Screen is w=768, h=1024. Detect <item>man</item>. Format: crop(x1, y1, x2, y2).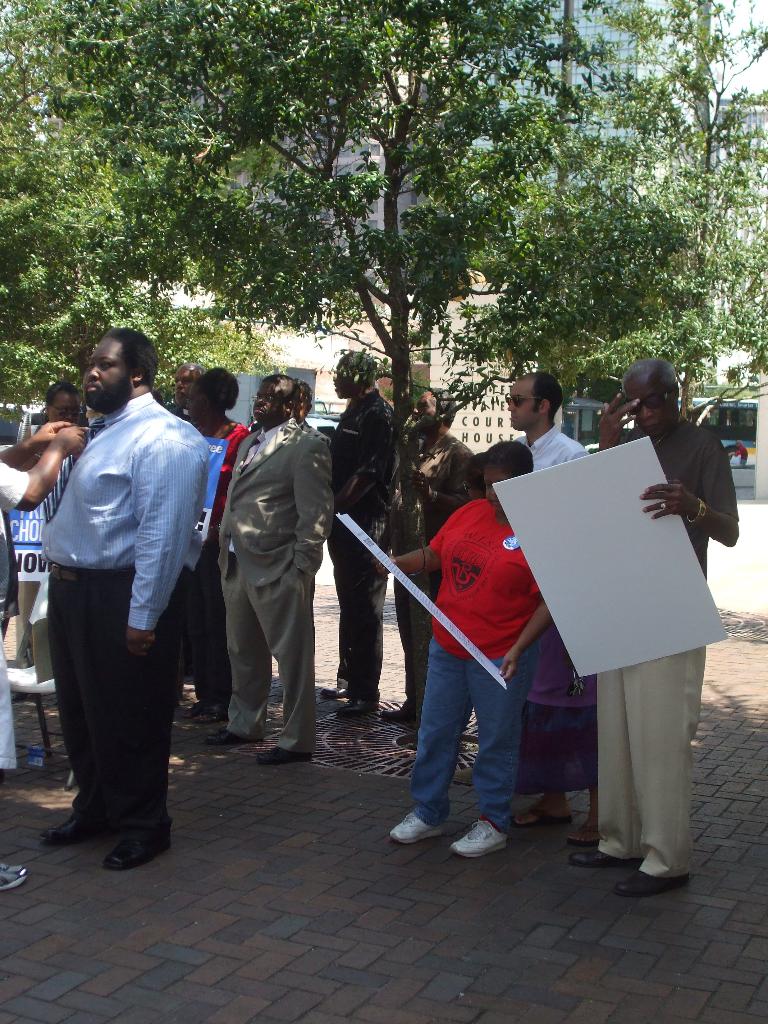
crop(32, 321, 223, 854).
